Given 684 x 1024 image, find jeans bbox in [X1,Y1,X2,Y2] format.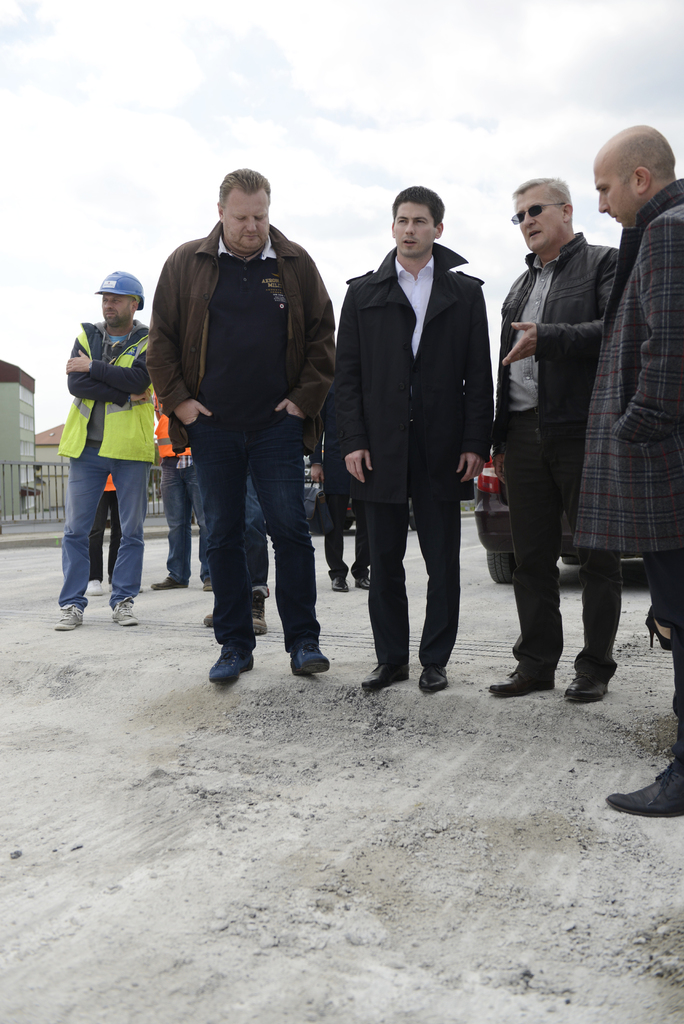
[252,482,280,600].
